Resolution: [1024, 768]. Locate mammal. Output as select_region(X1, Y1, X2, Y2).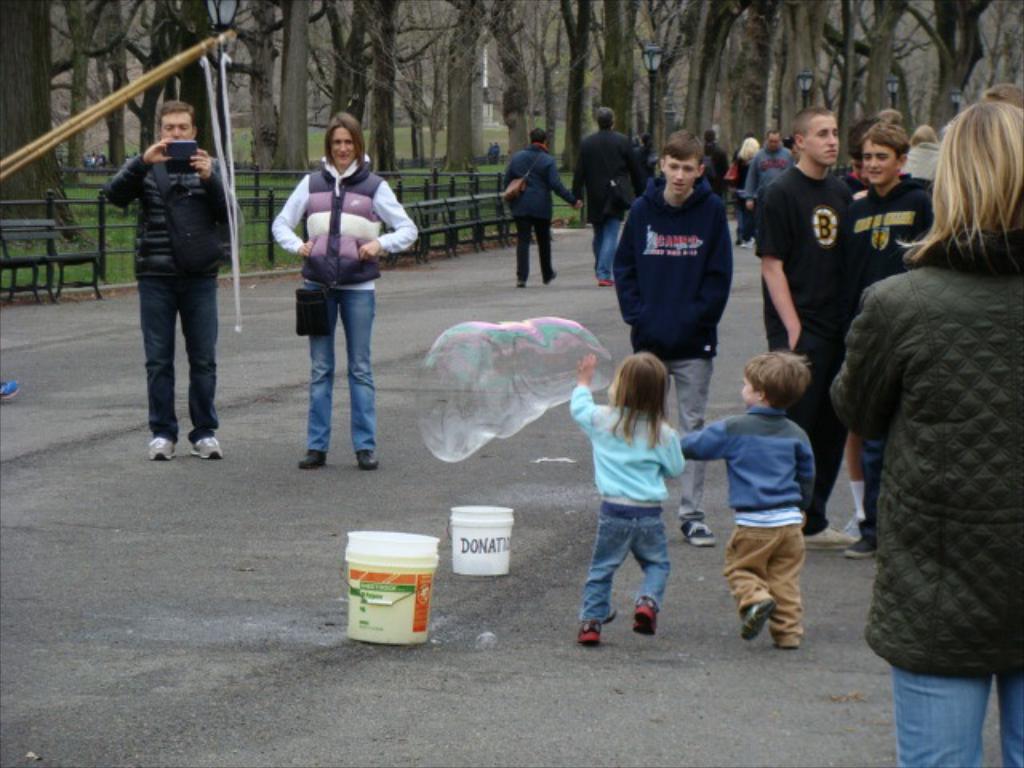
select_region(277, 110, 408, 467).
